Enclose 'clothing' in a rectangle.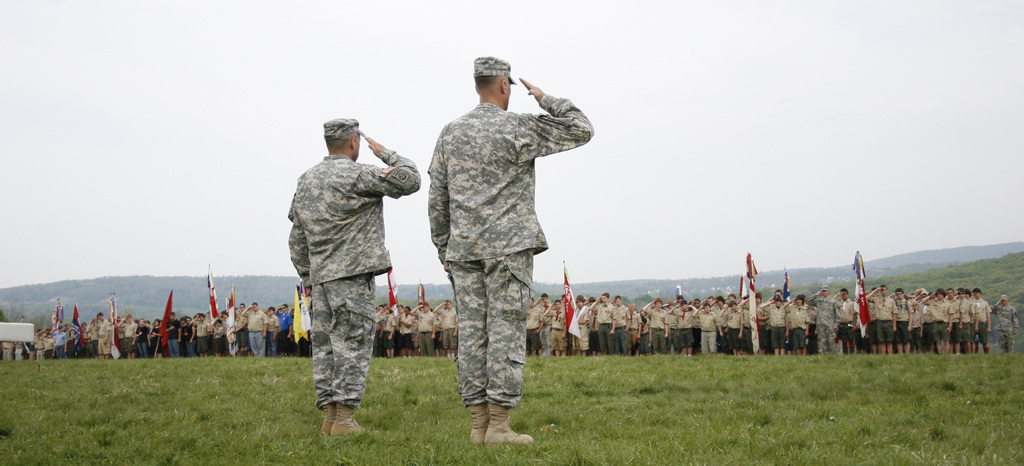
(x1=931, y1=303, x2=949, y2=346).
